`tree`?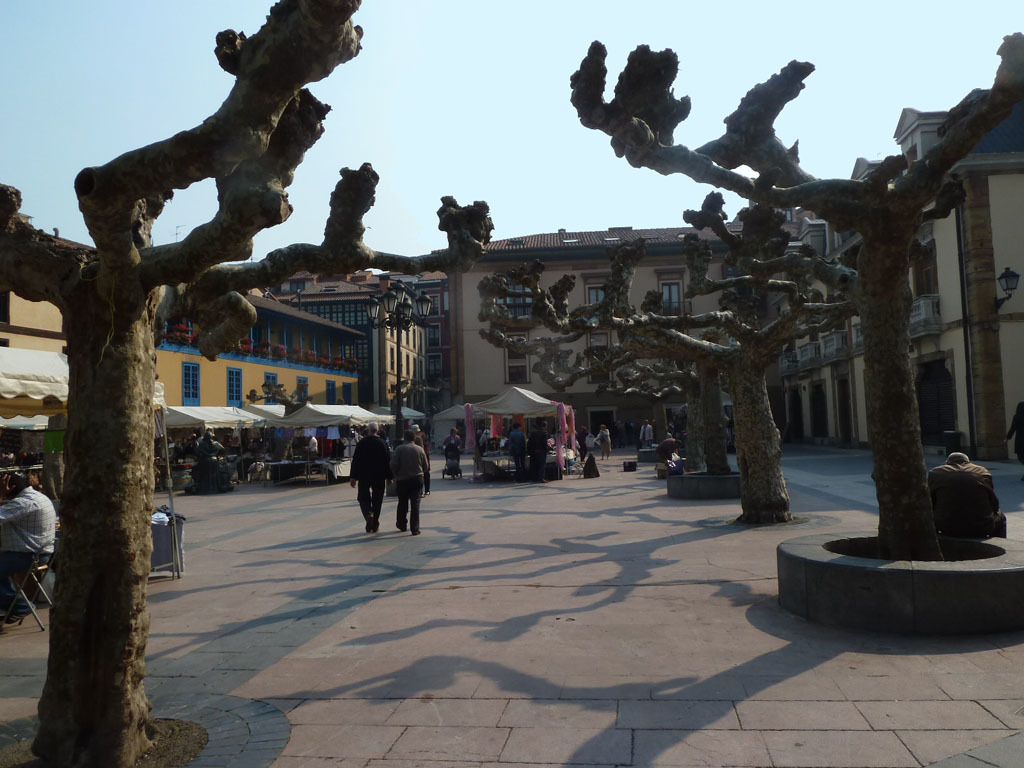
x1=2 y1=0 x2=496 y2=766
